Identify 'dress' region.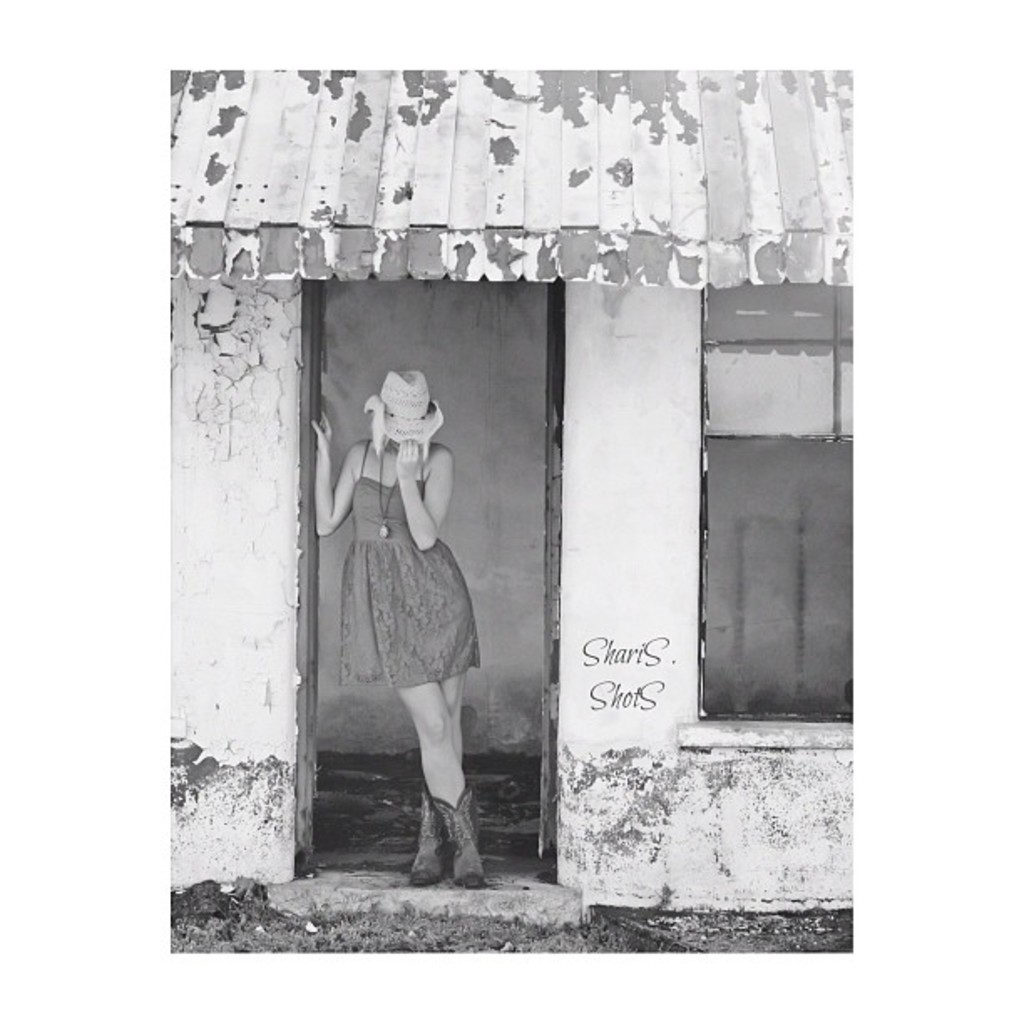
Region: BBox(341, 437, 479, 688).
